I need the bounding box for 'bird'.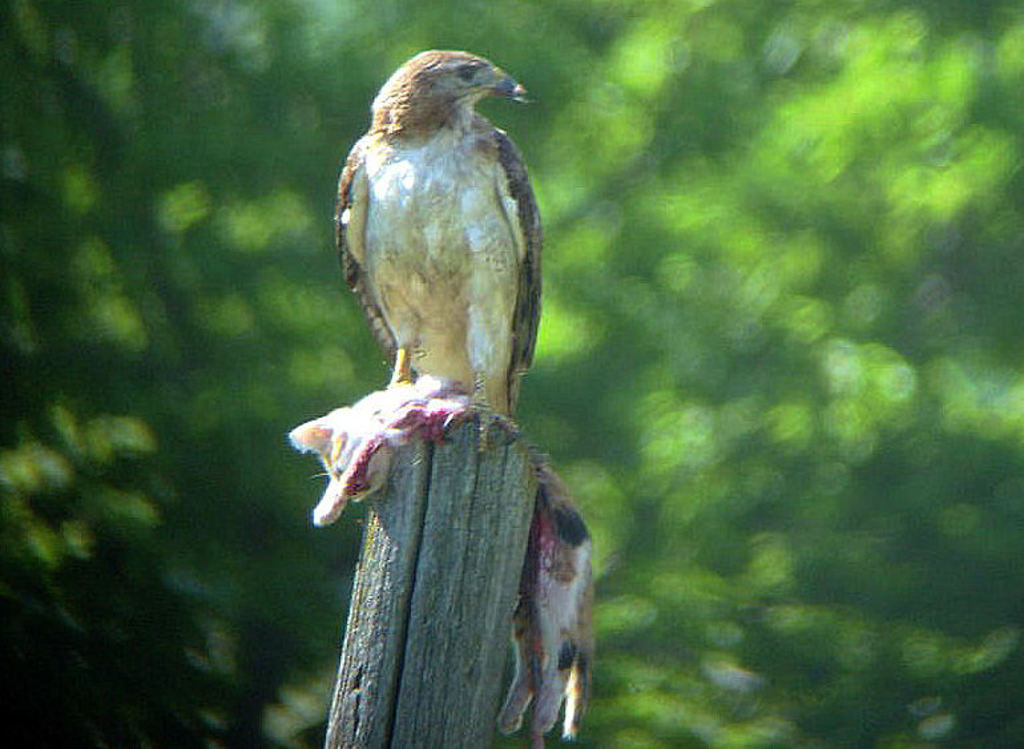
Here it is: BBox(323, 55, 544, 468).
